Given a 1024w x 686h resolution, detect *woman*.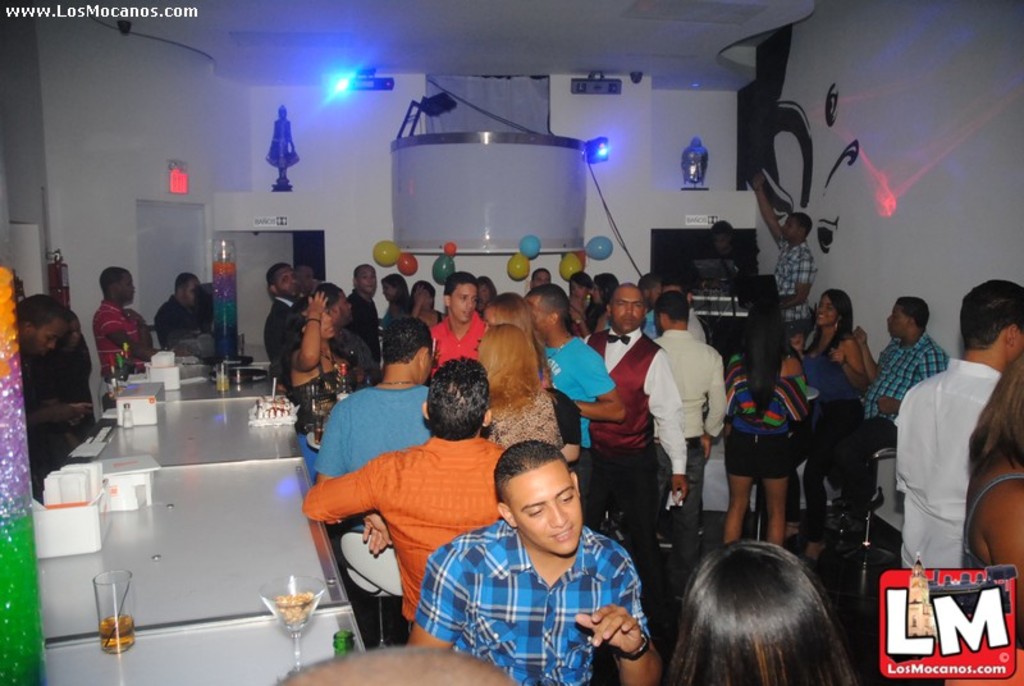
bbox=[483, 288, 582, 461].
